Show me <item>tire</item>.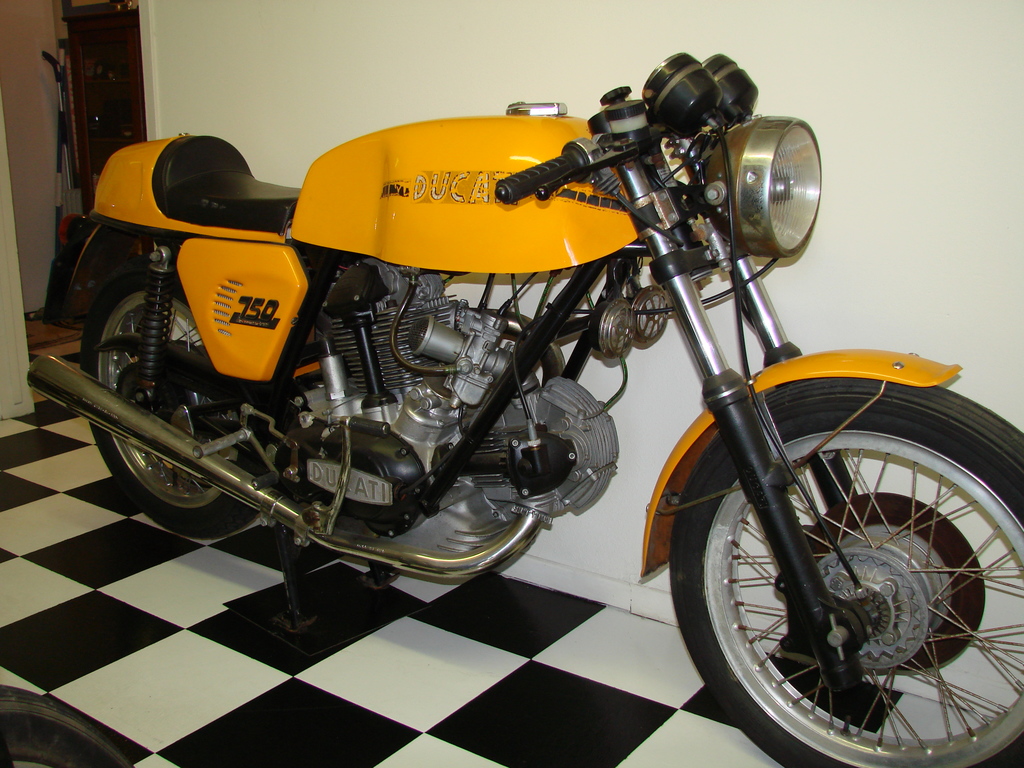
<item>tire</item> is here: [left=669, top=384, right=1023, bottom=767].
